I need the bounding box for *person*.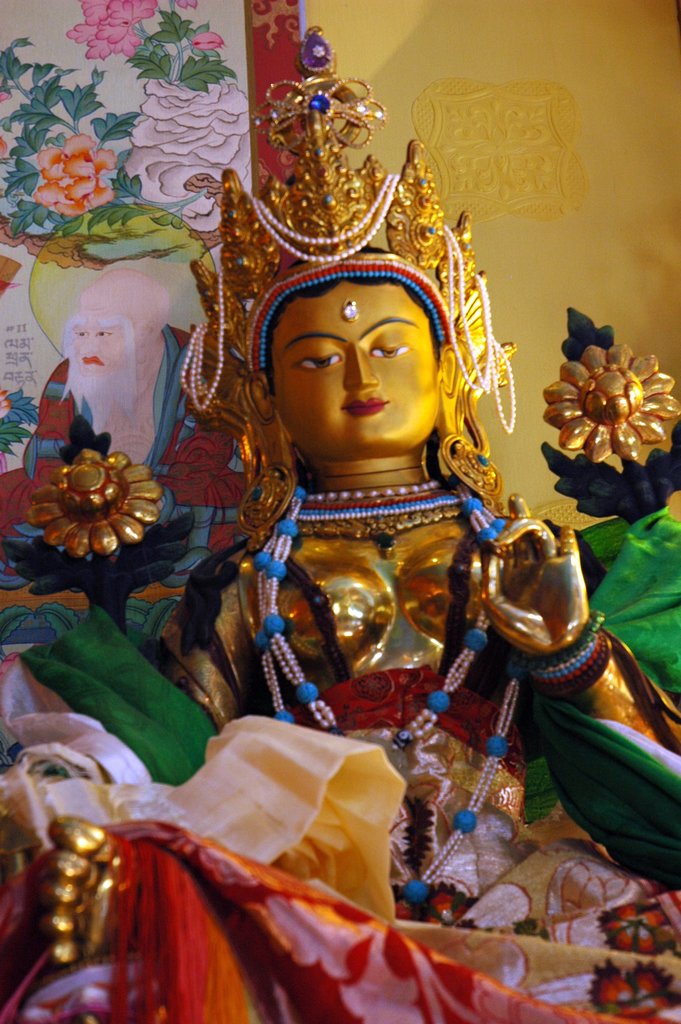
Here it is: [left=172, top=179, right=578, bottom=920].
